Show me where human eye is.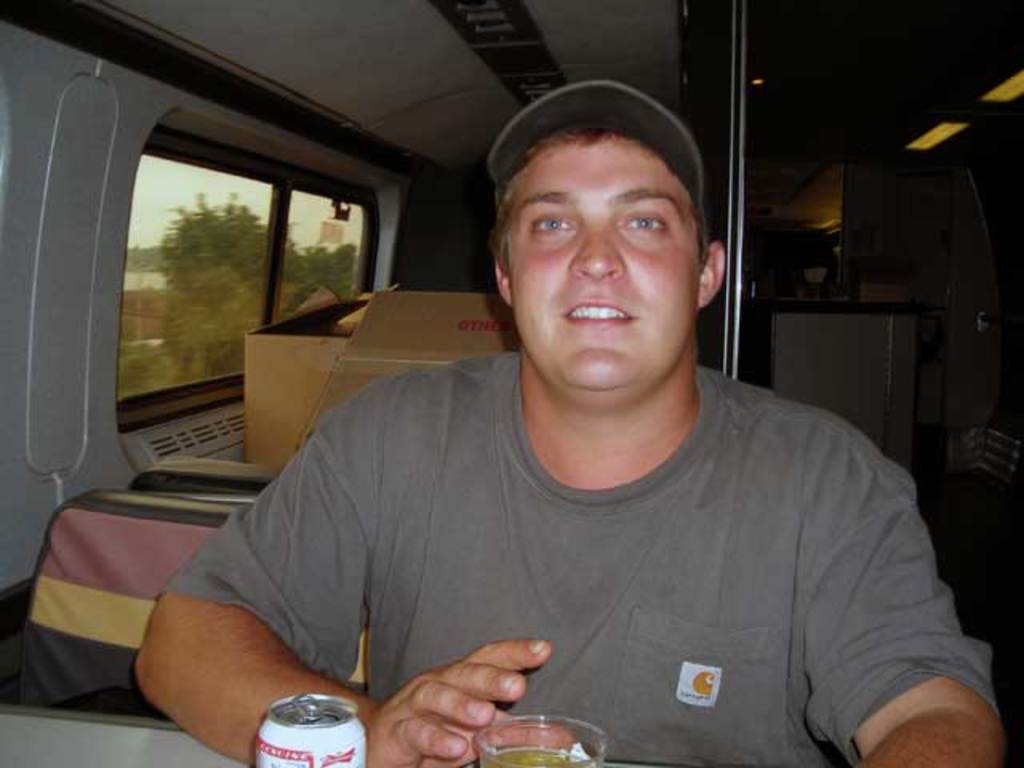
human eye is at 525/208/576/240.
